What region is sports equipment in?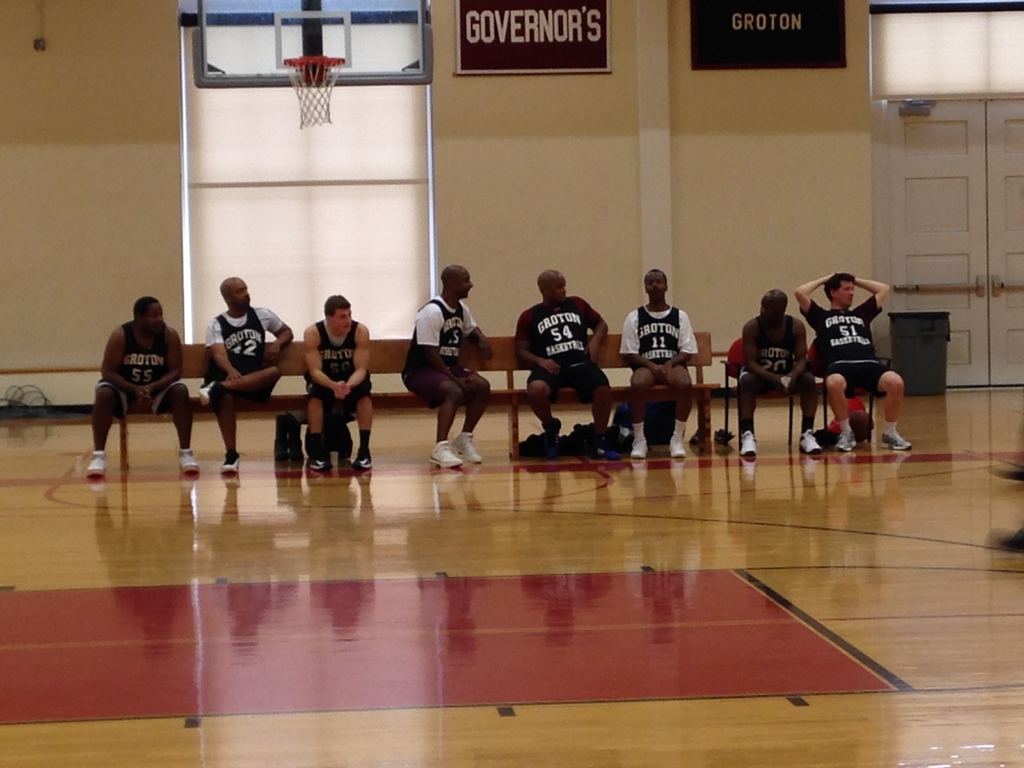
bbox=[176, 450, 200, 474].
